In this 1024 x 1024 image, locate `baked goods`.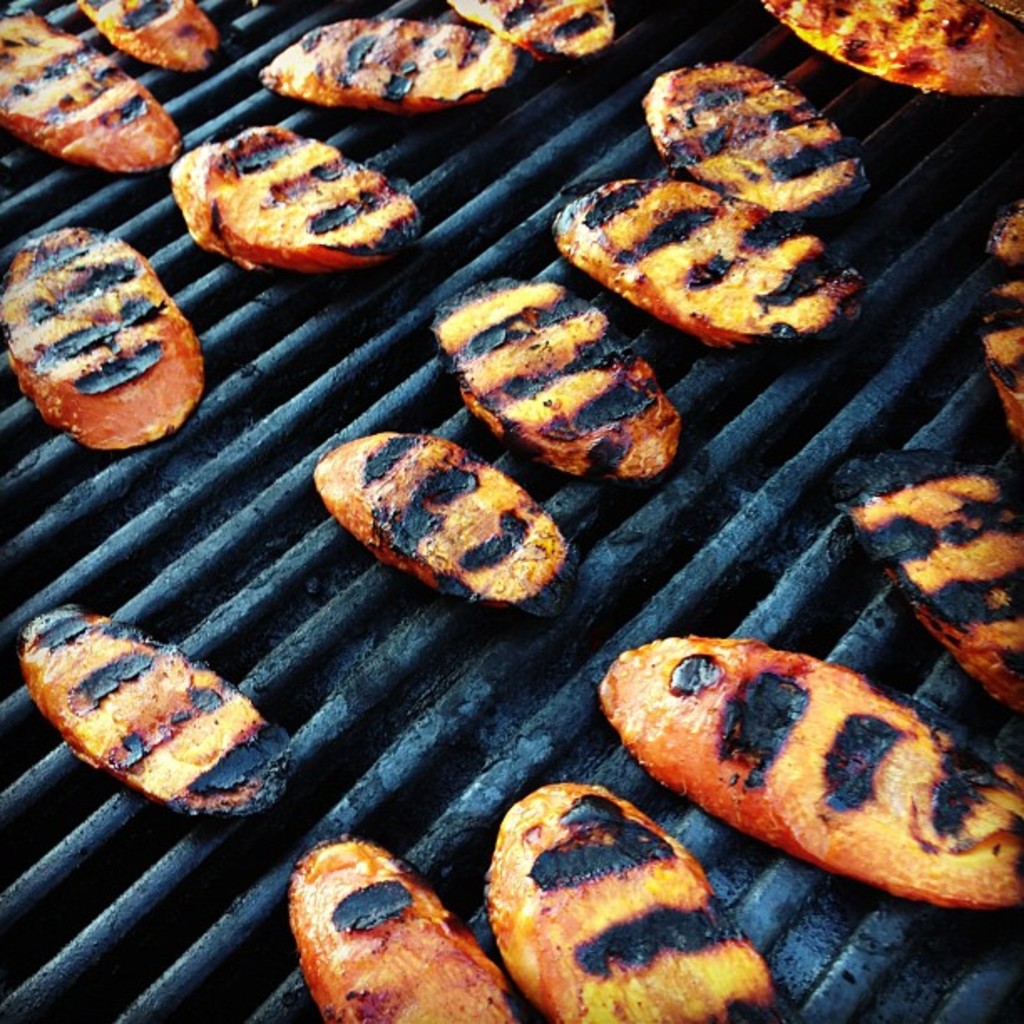
Bounding box: bbox(0, 10, 187, 177).
